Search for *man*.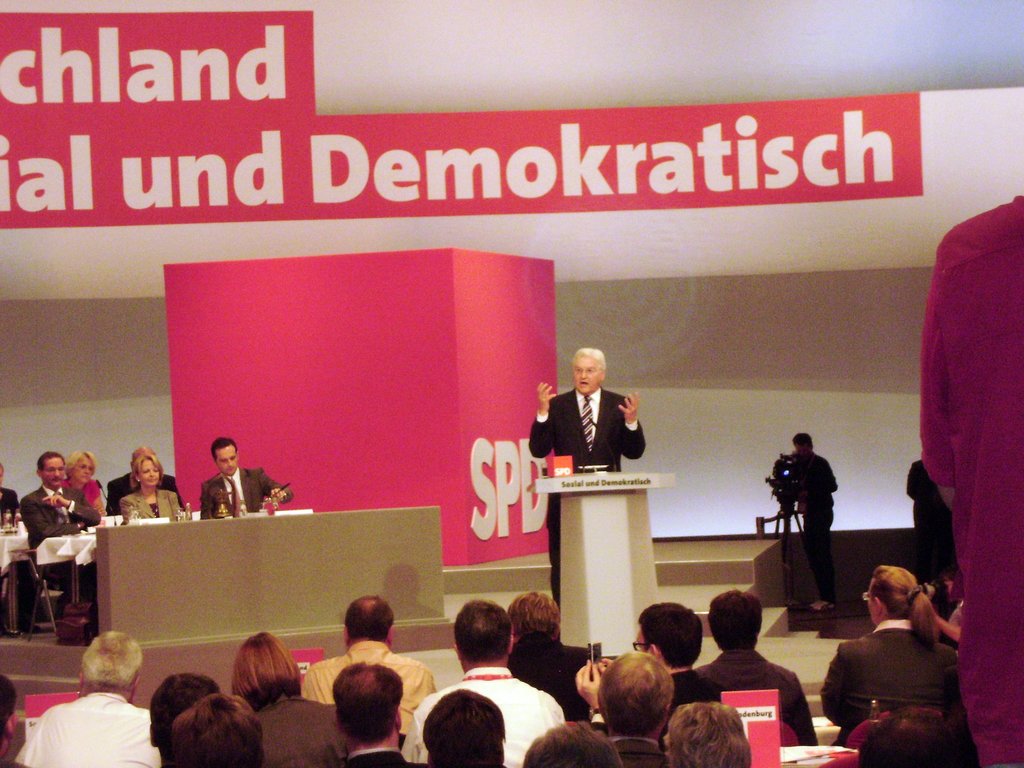
Found at l=0, t=461, r=20, b=528.
